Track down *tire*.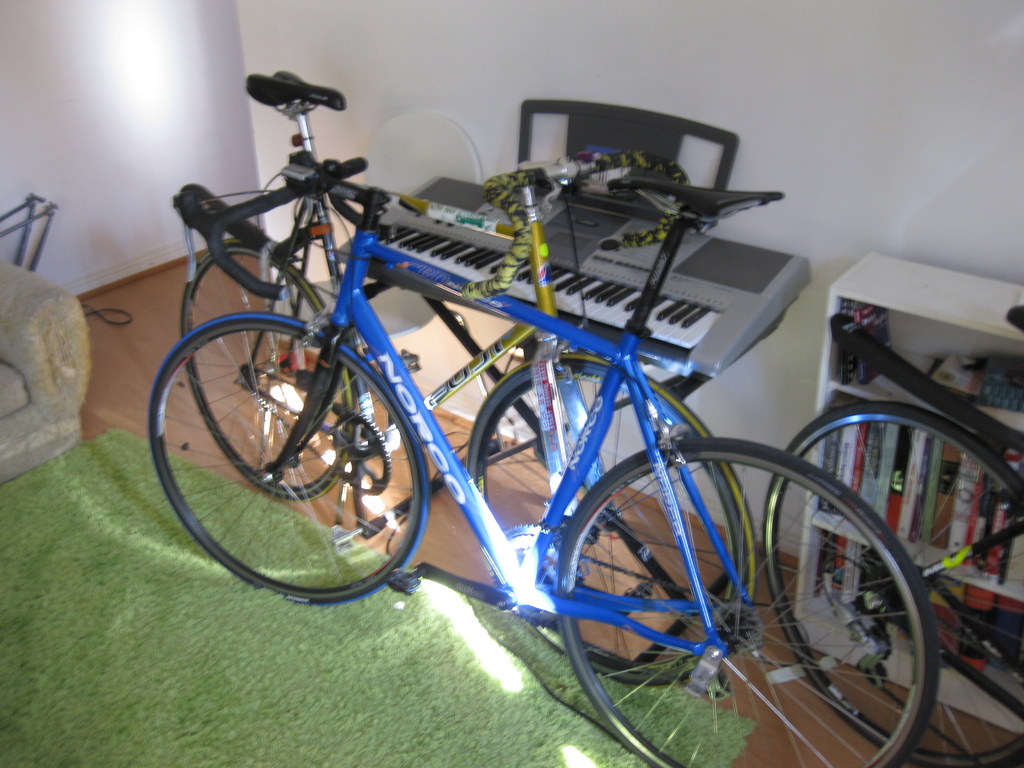
Tracked to box=[146, 314, 428, 609].
